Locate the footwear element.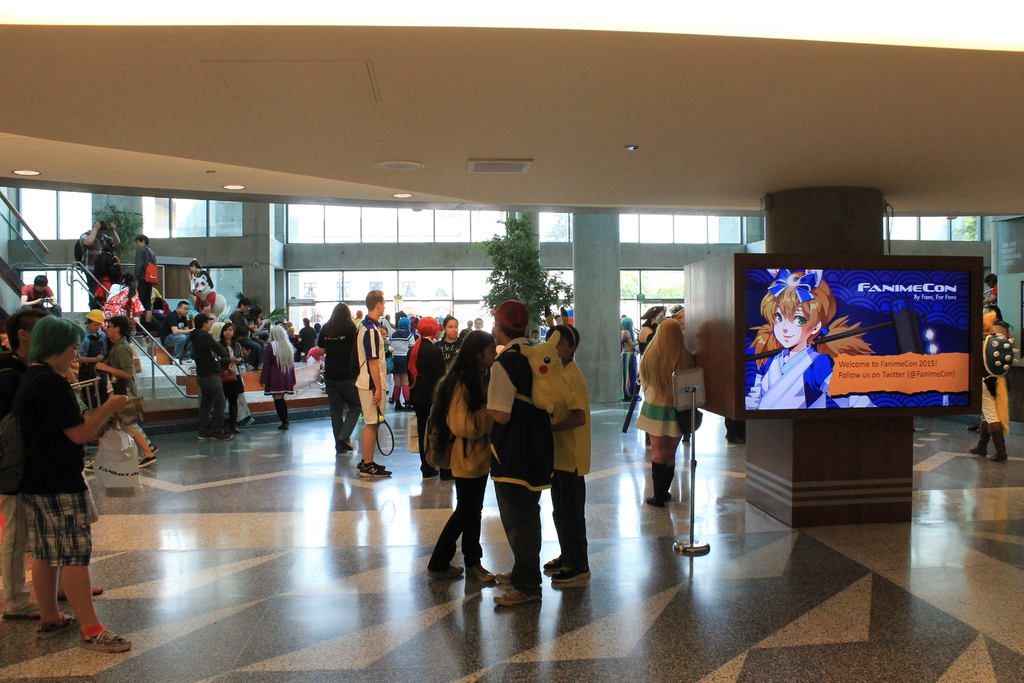
Element bbox: <region>395, 404, 404, 412</region>.
